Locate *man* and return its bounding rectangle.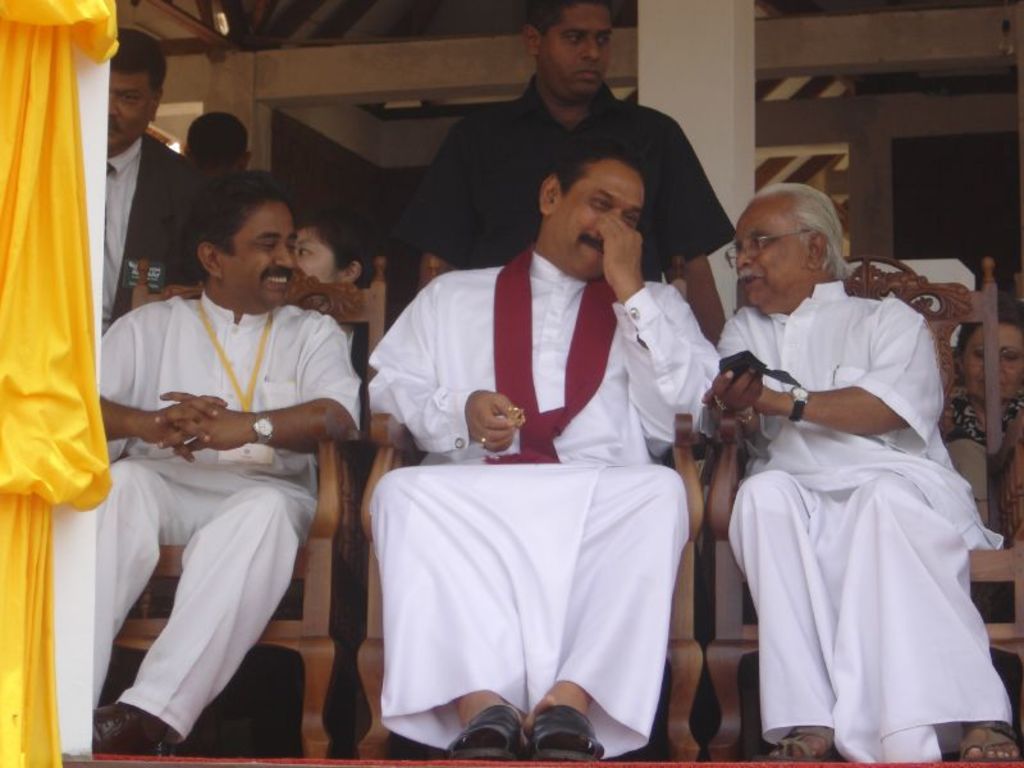
select_region(180, 108, 256, 170).
